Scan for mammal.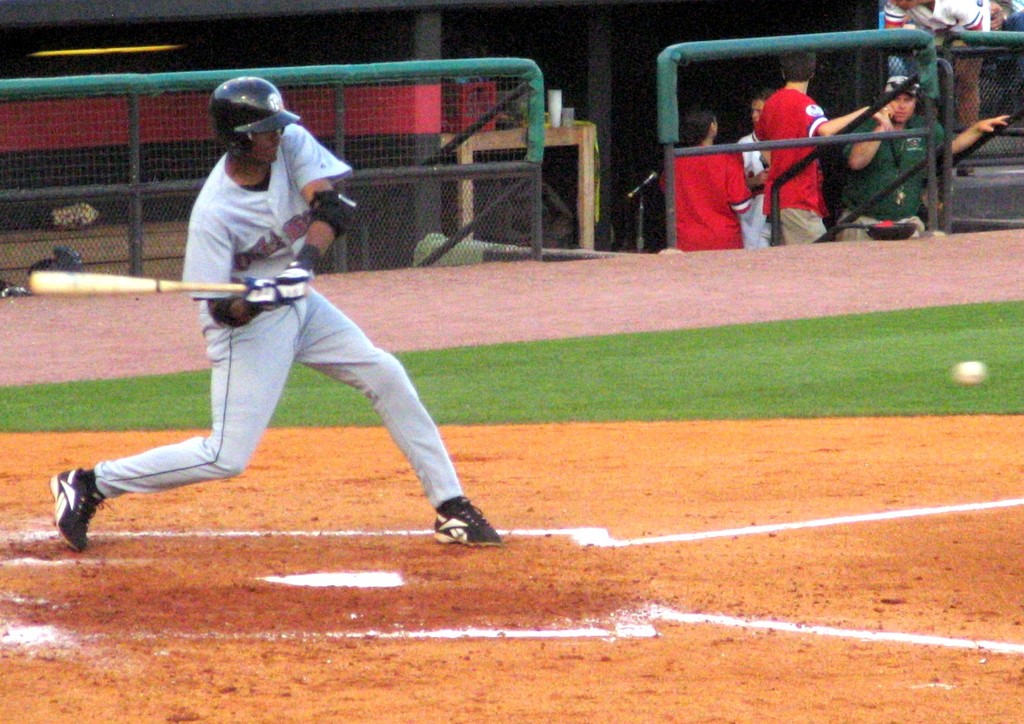
Scan result: region(732, 84, 775, 248).
